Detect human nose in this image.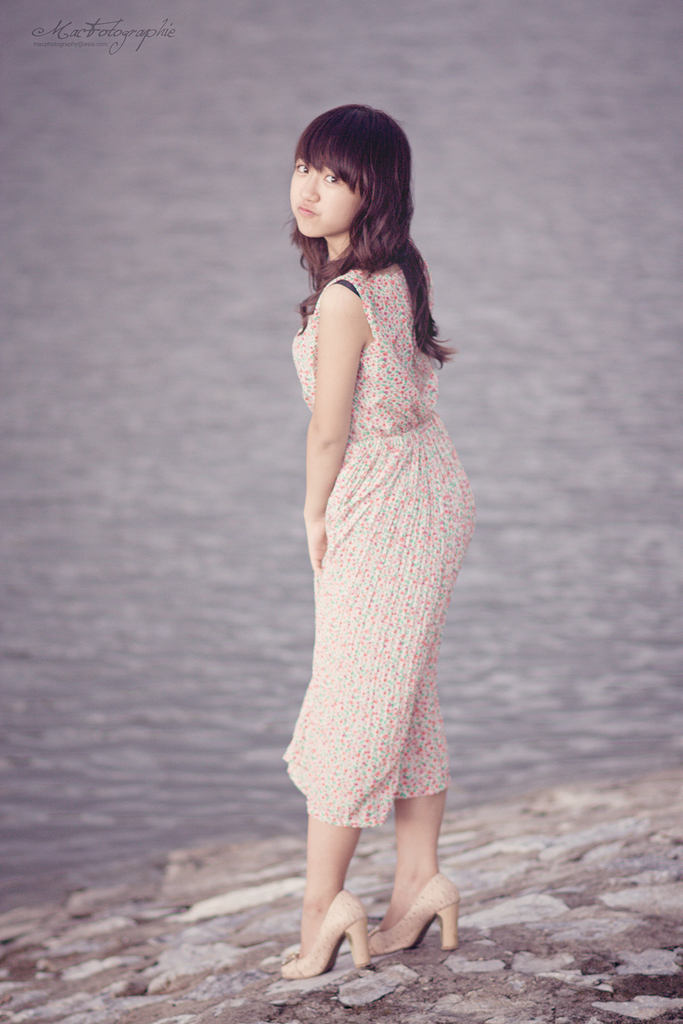
Detection: locate(303, 178, 321, 202).
